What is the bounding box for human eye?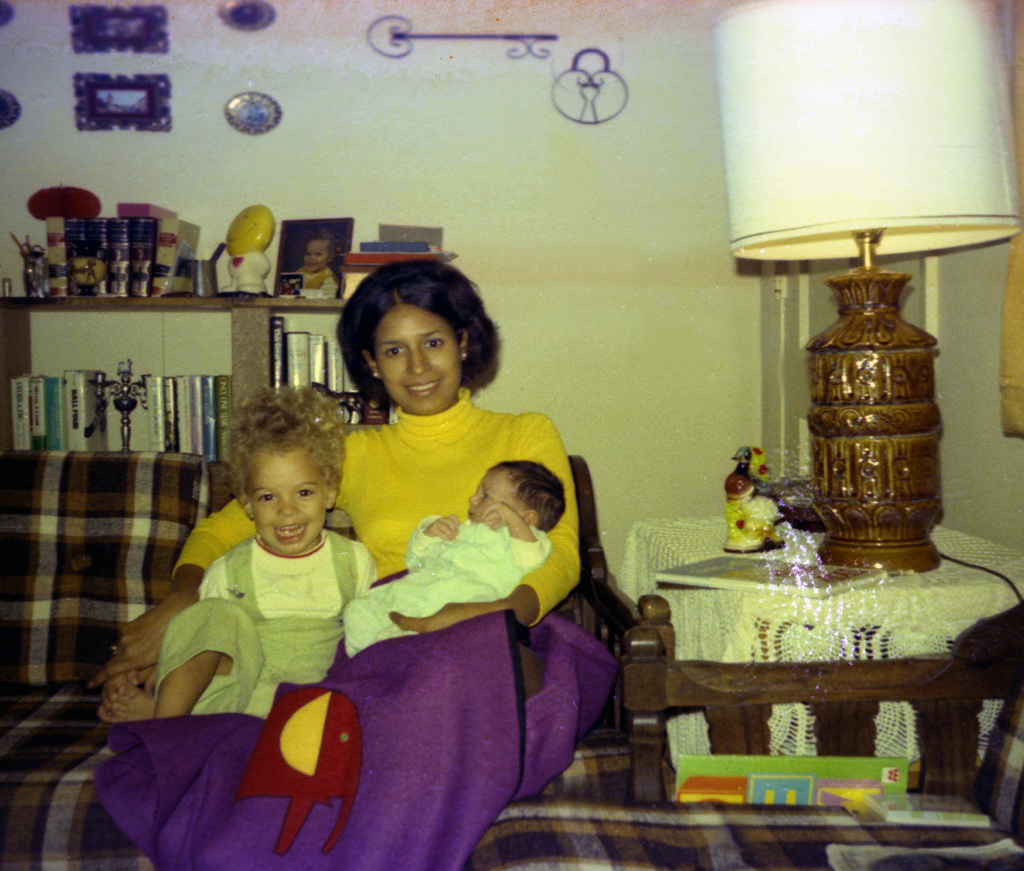
x1=298 y1=484 x2=314 y2=501.
